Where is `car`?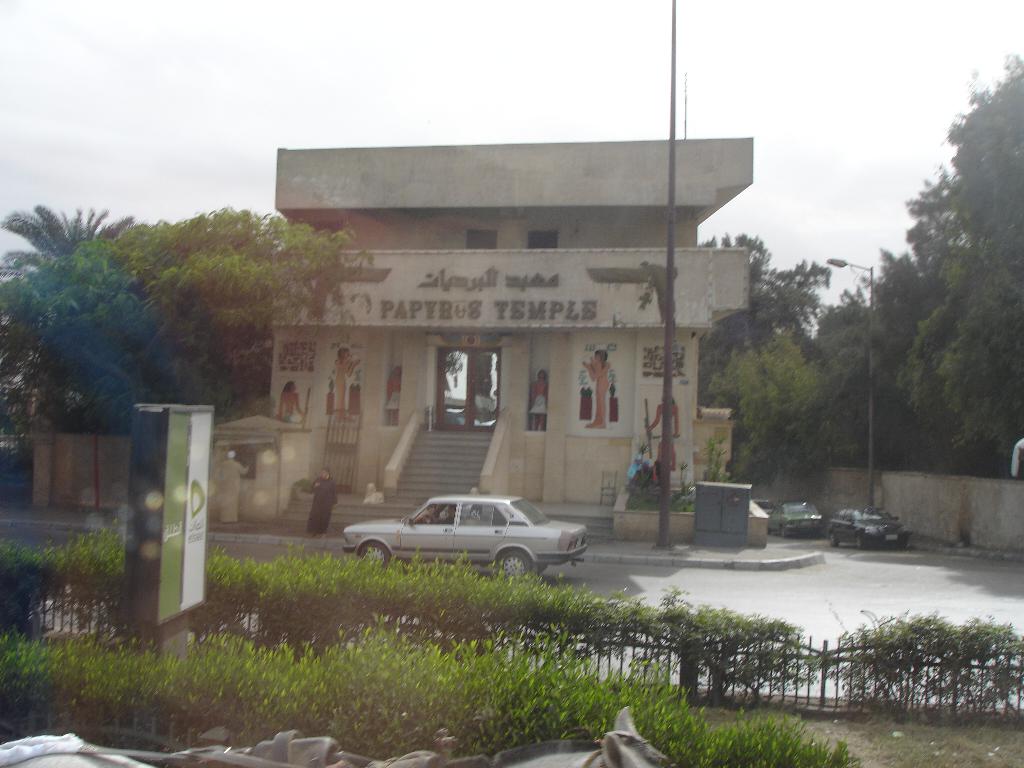
[829,511,908,547].
